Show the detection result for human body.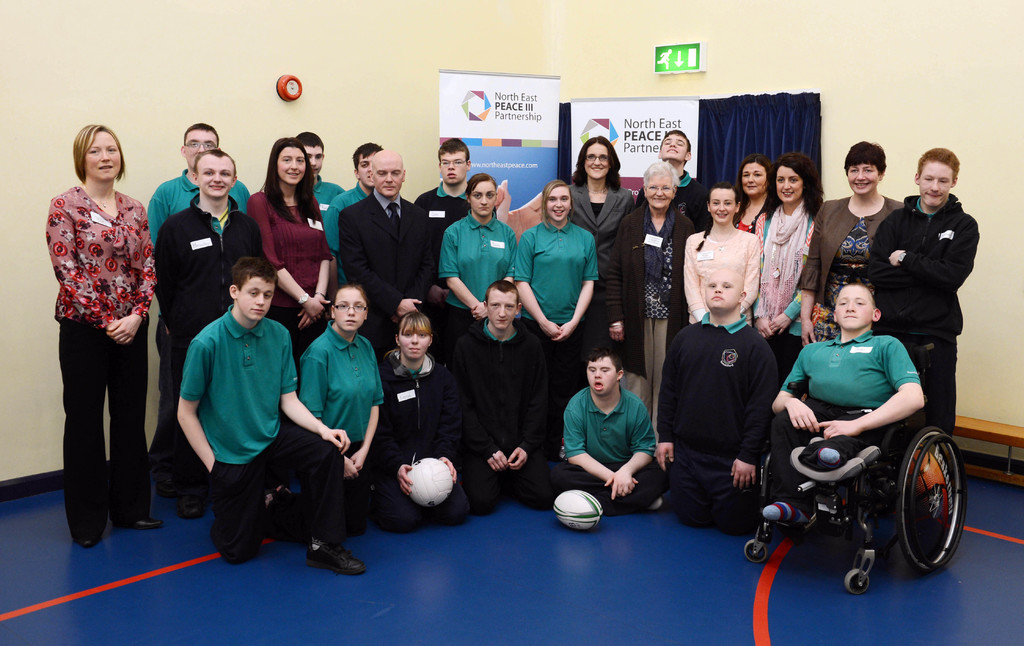
locate(532, 325, 664, 519).
